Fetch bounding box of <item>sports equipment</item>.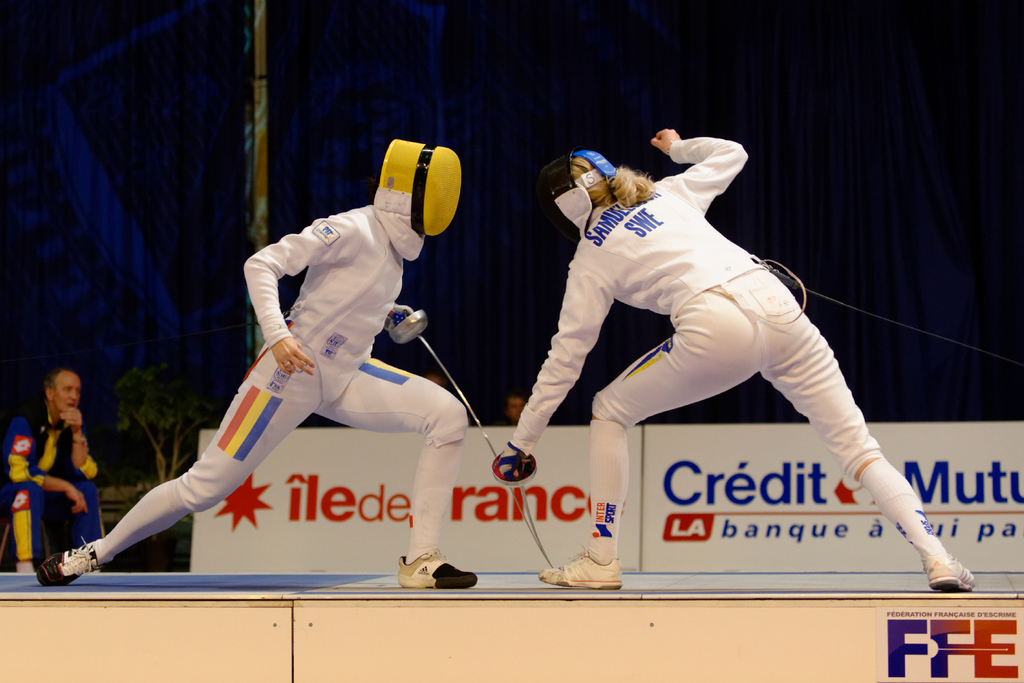
Bbox: 538/550/625/593.
